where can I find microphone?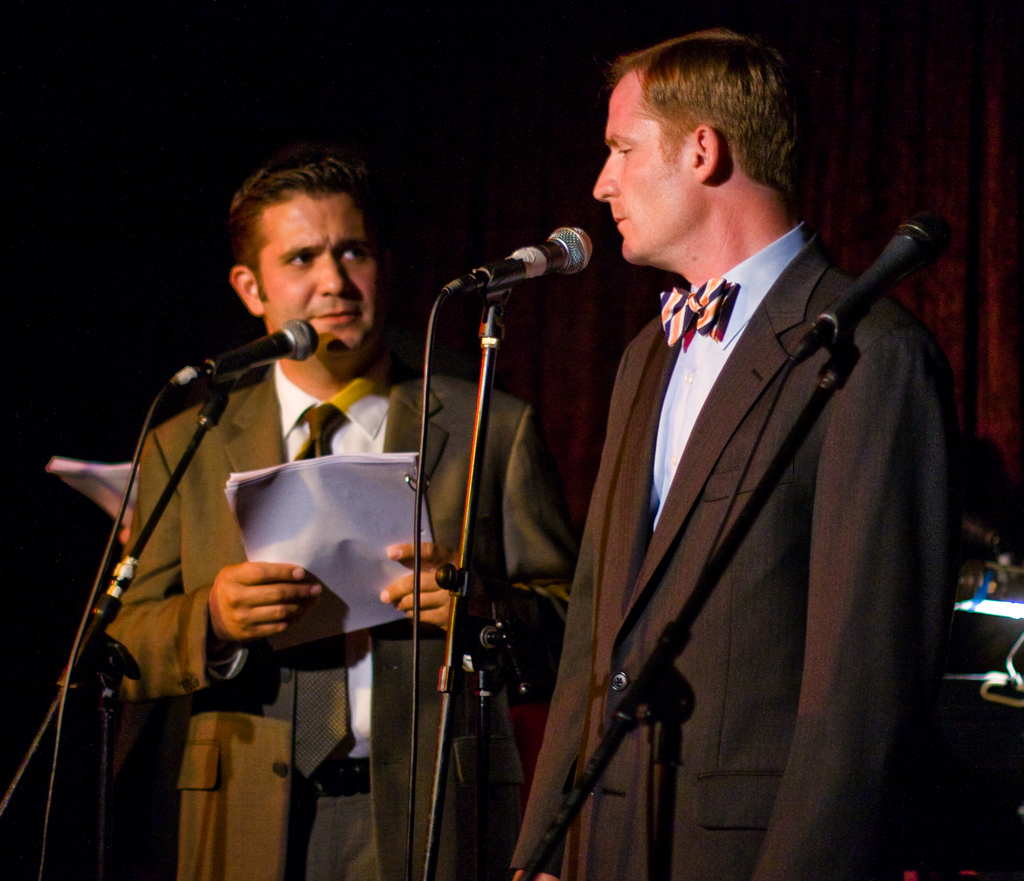
You can find it at locate(168, 316, 323, 385).
